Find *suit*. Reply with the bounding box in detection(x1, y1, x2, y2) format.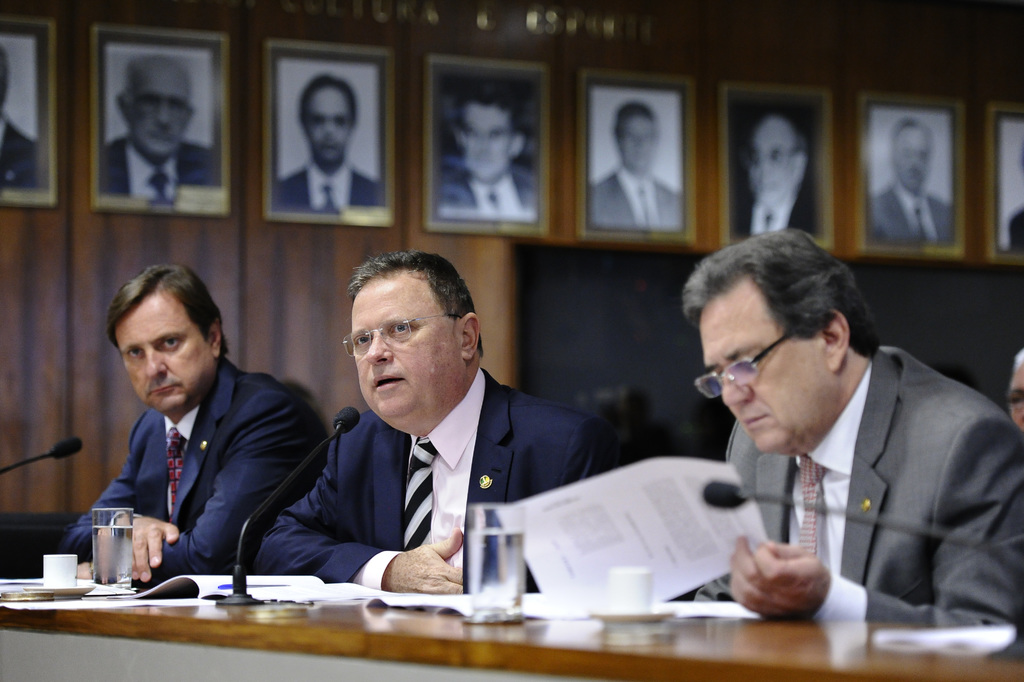
detection(0, 117, 39, 190).
